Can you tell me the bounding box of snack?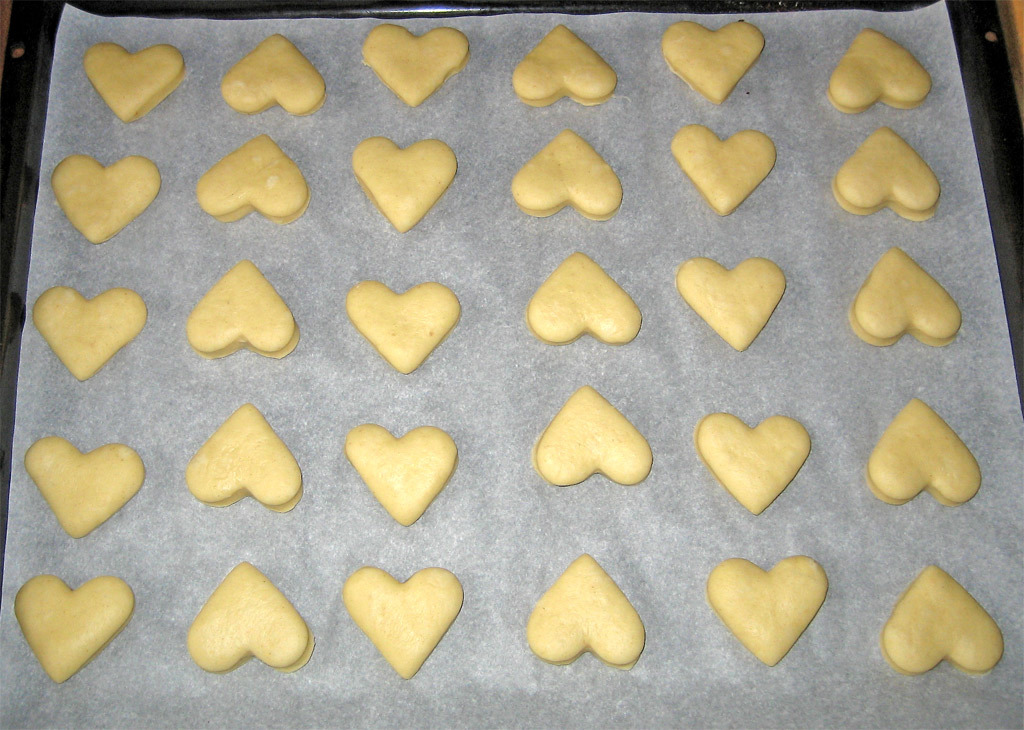
[x1=52, y1=155, x2=160, y2=244].
